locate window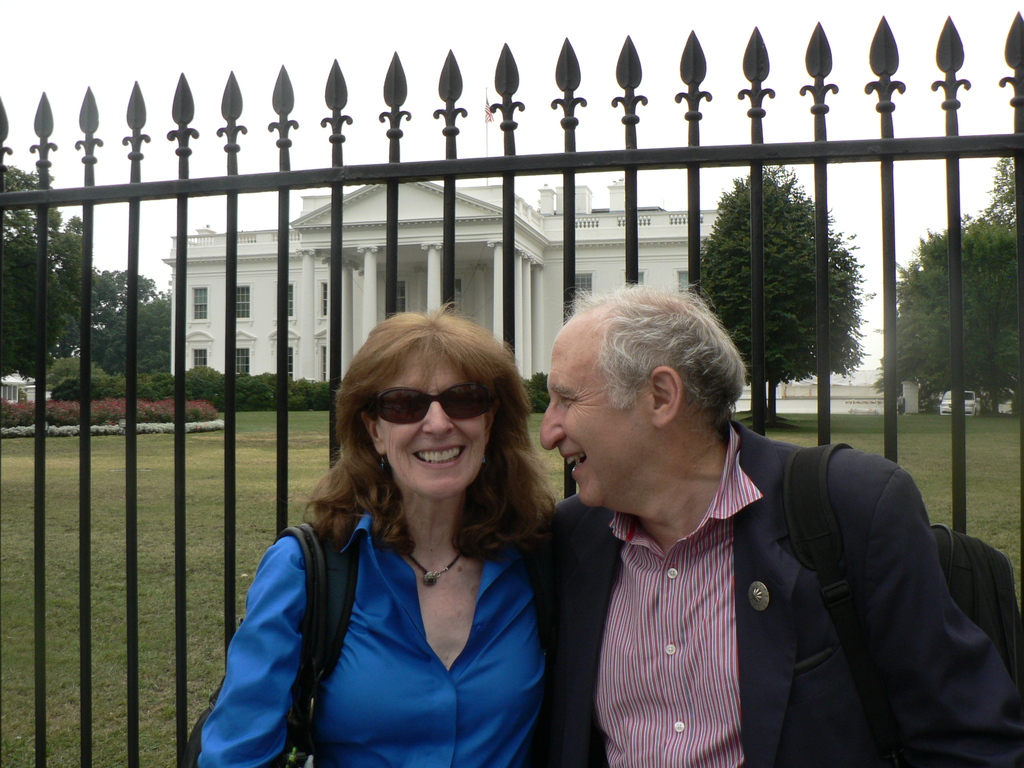
391,279,408,314
